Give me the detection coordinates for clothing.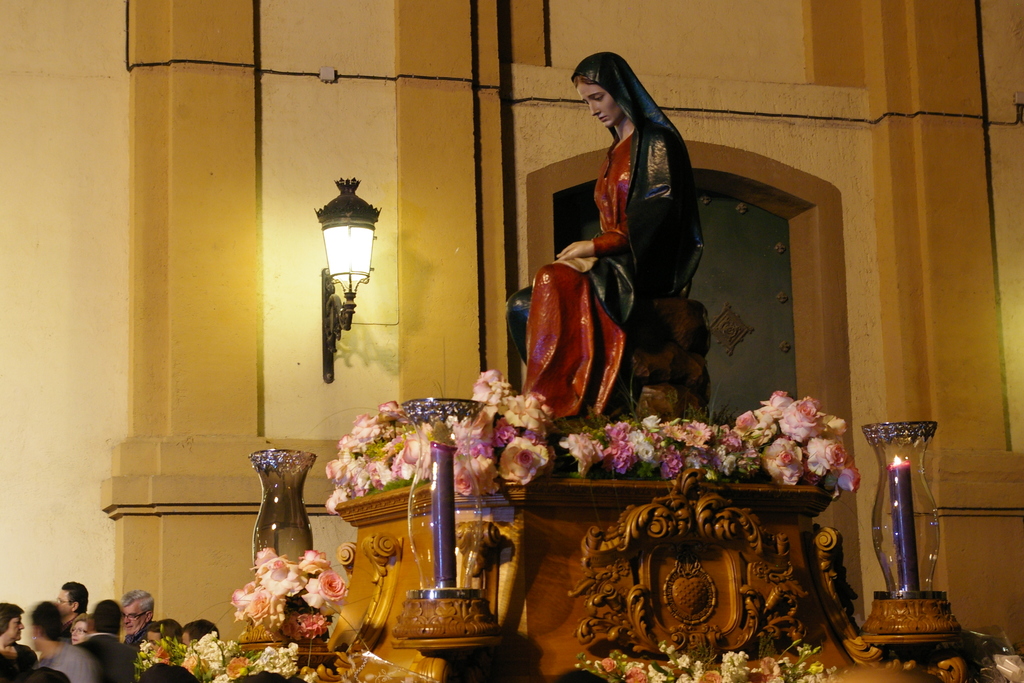
[left=80, top=634, right=135, bottom=682].
